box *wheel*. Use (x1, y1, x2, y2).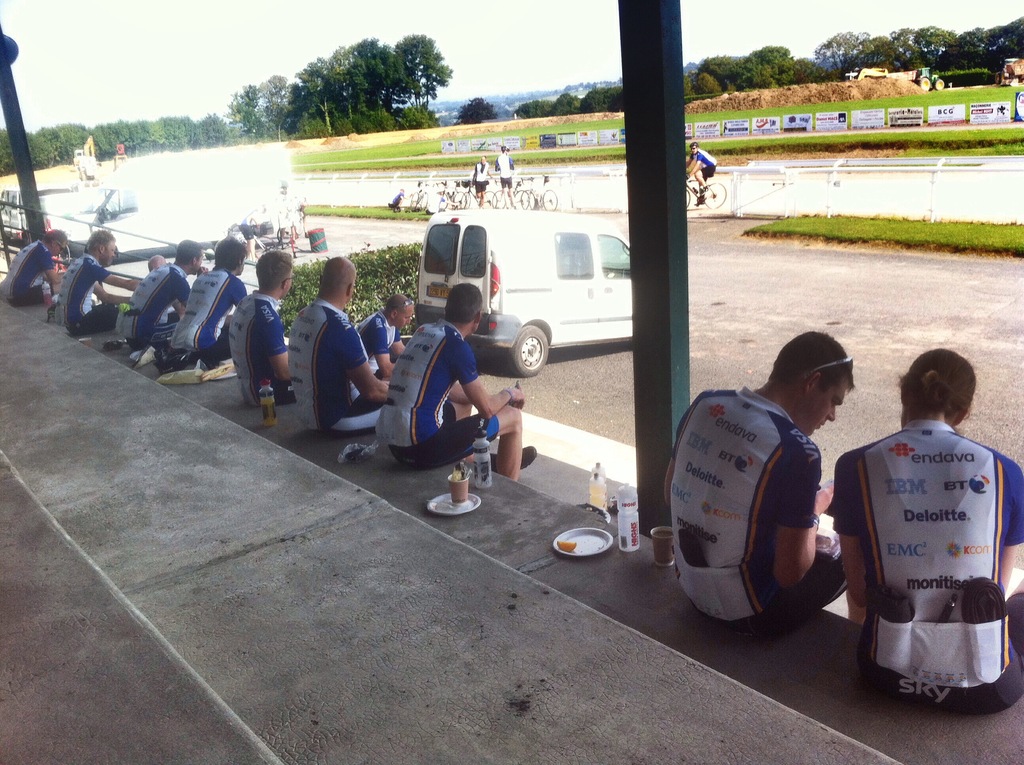
(511, 187, 525, 204).
